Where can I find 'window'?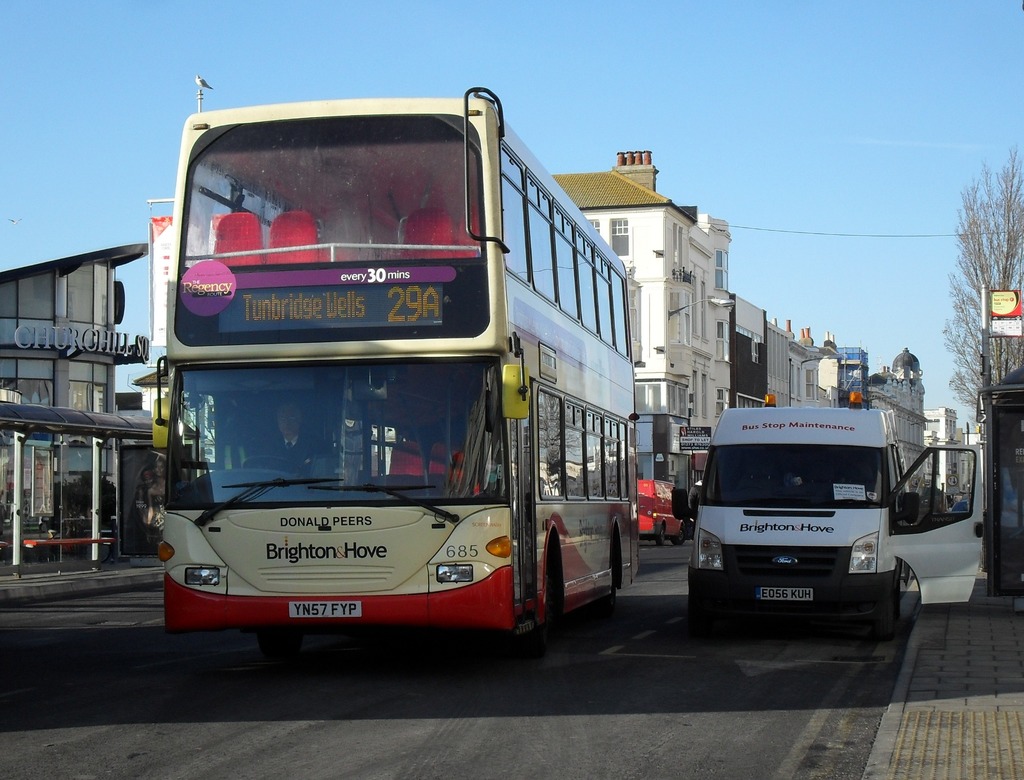
You can find it at <bbox>710, 321, 731, 362</bbox>.
